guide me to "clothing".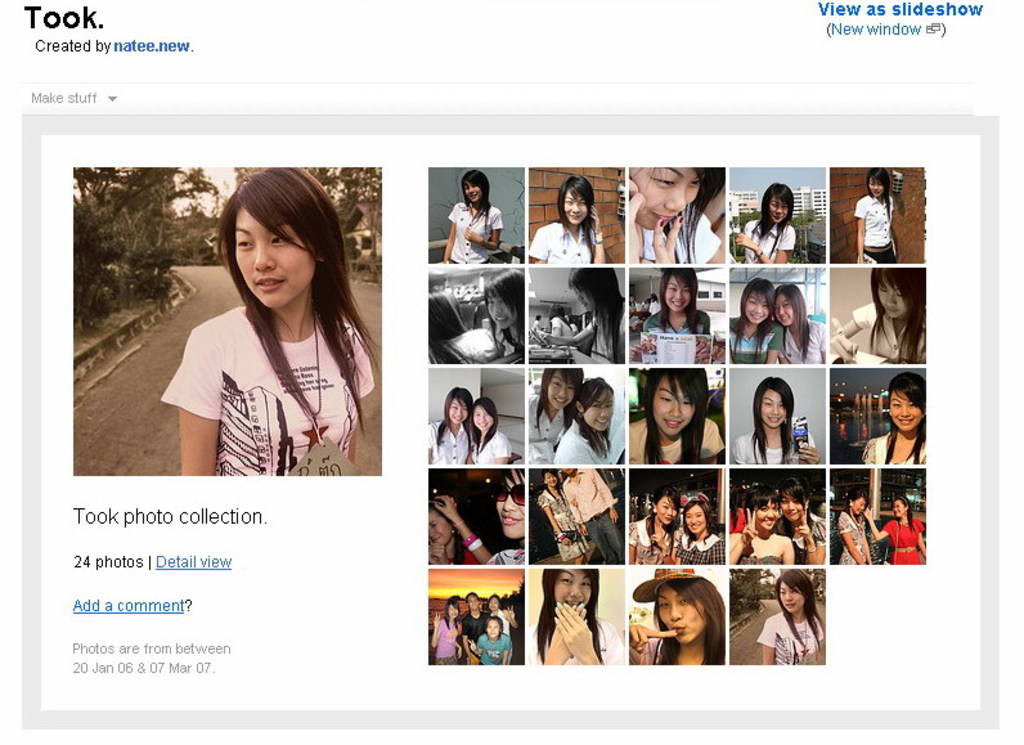
Guidance: [x1=632, y1=639, x2=664, y2=663].
